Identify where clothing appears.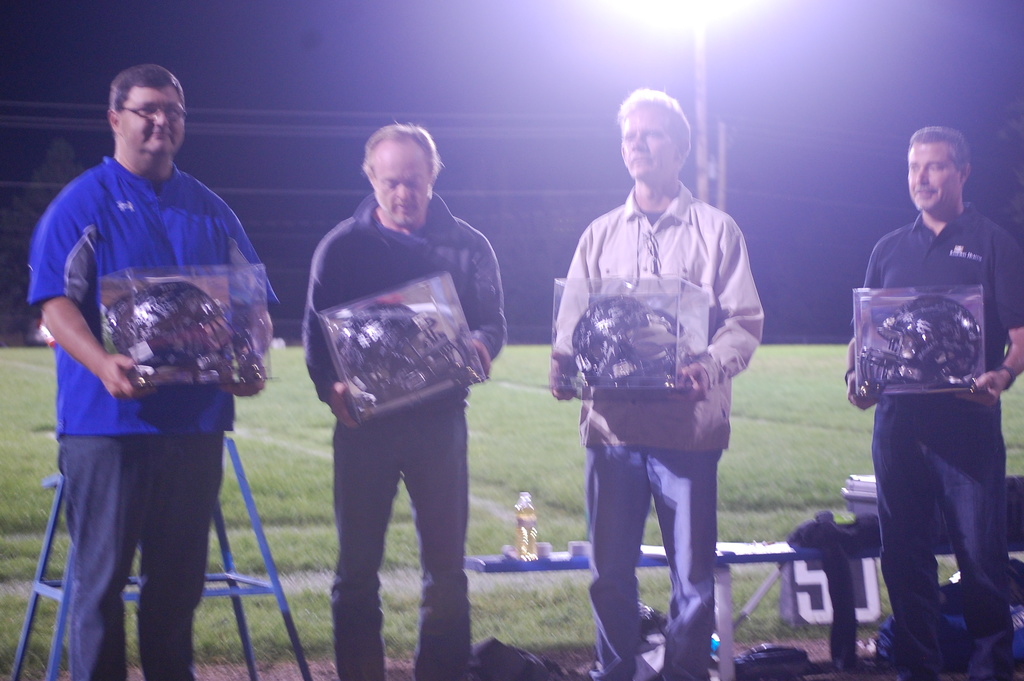
Appears at select_region(304, 179, 523, 680).
